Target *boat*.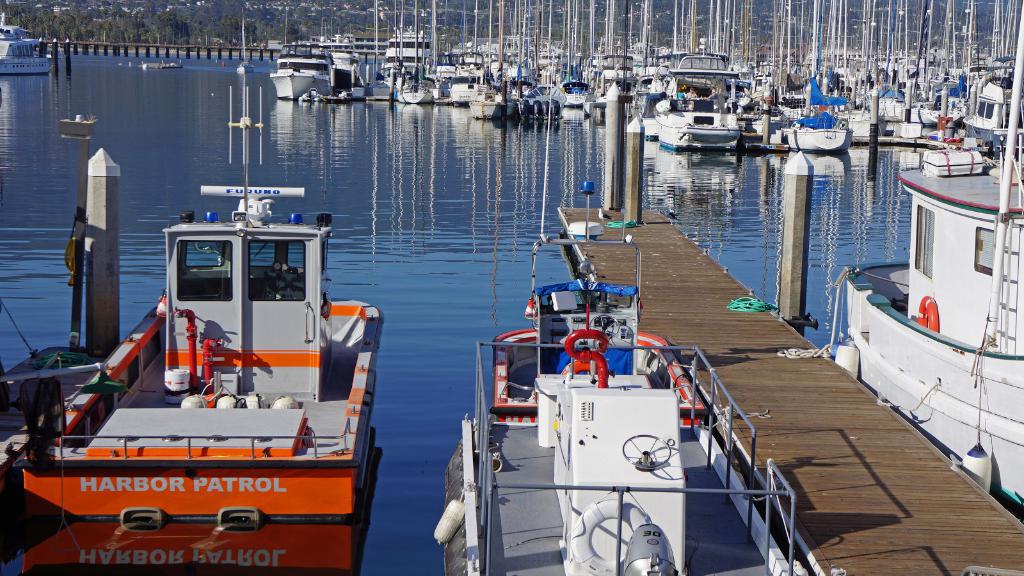
Target region: {"x1": 653, "y1": 0, "x2": 744, "y2": 150}.
